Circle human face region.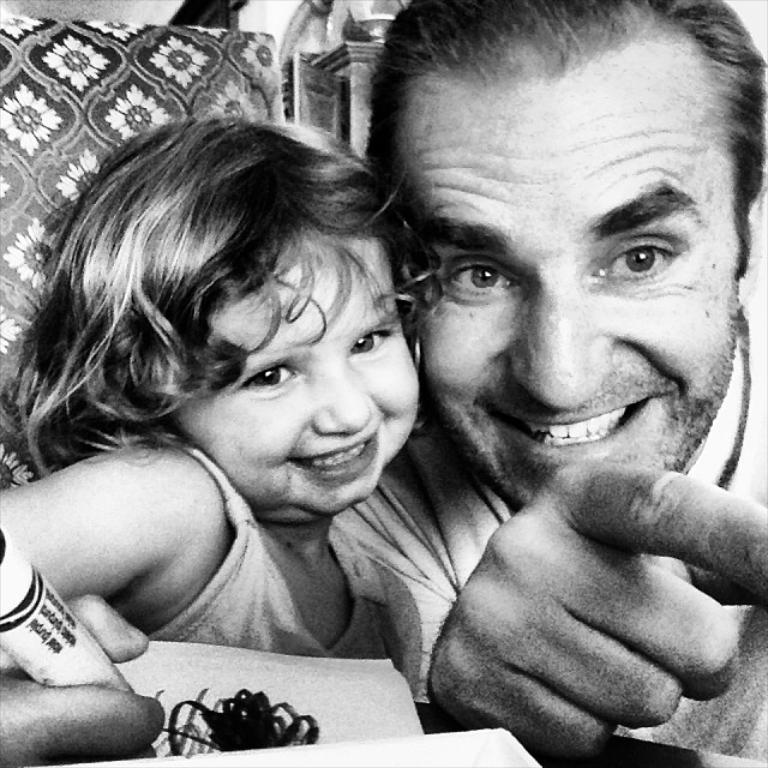
Region: pyautogui.locateOnScreen(383, 78, 739, 506).
